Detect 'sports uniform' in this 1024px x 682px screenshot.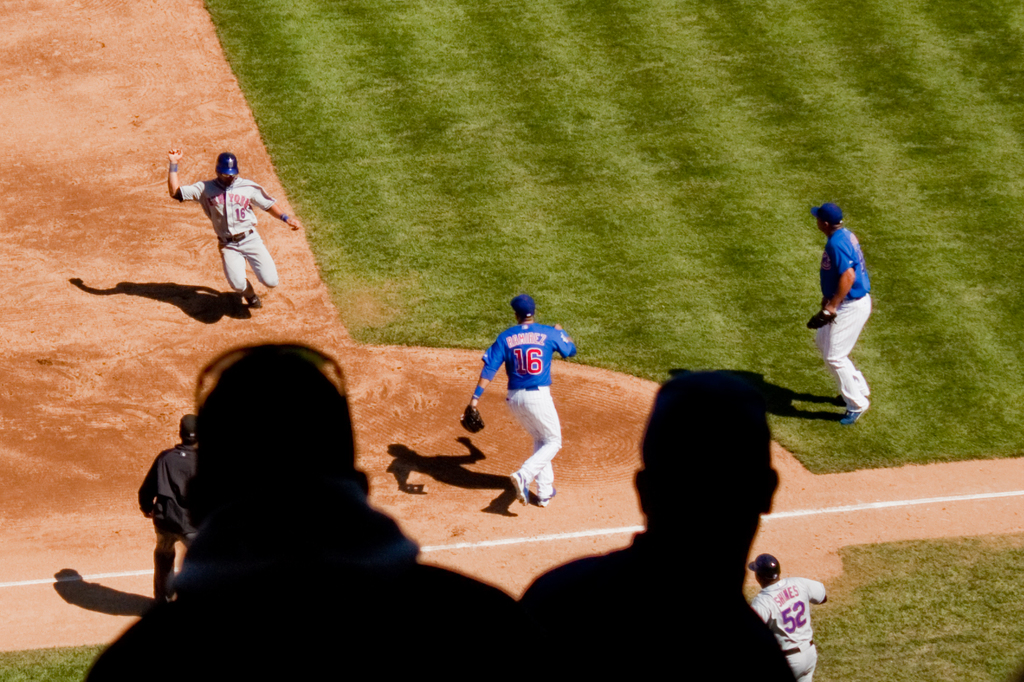
Detection: select_region(821, 234, 880, 440).
